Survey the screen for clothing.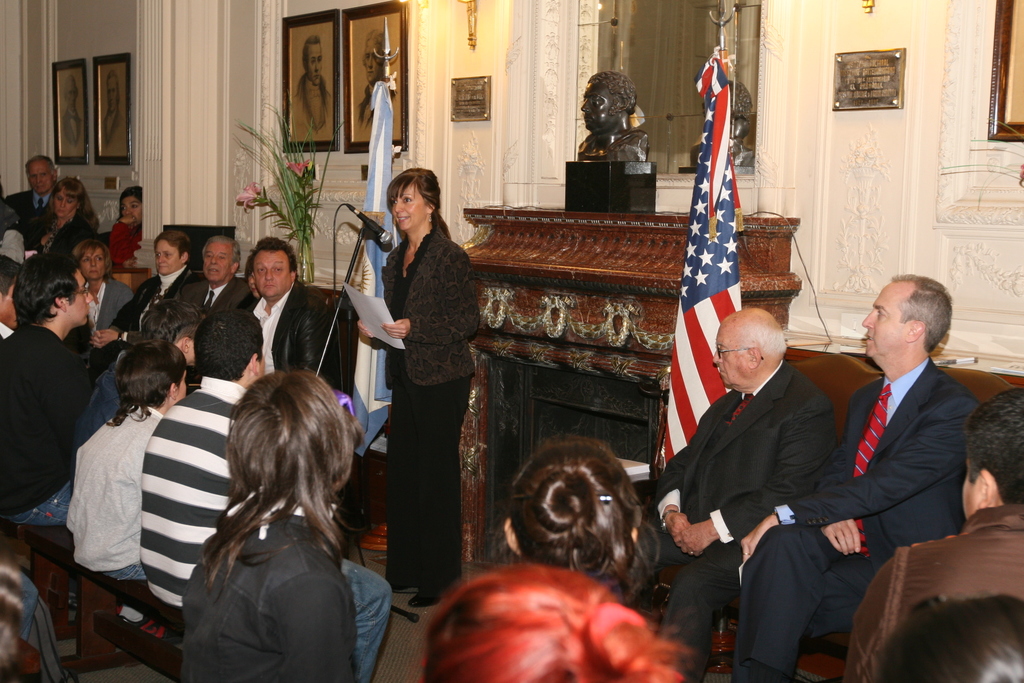
Survey found: Rect(372, 229, 479, 584).
